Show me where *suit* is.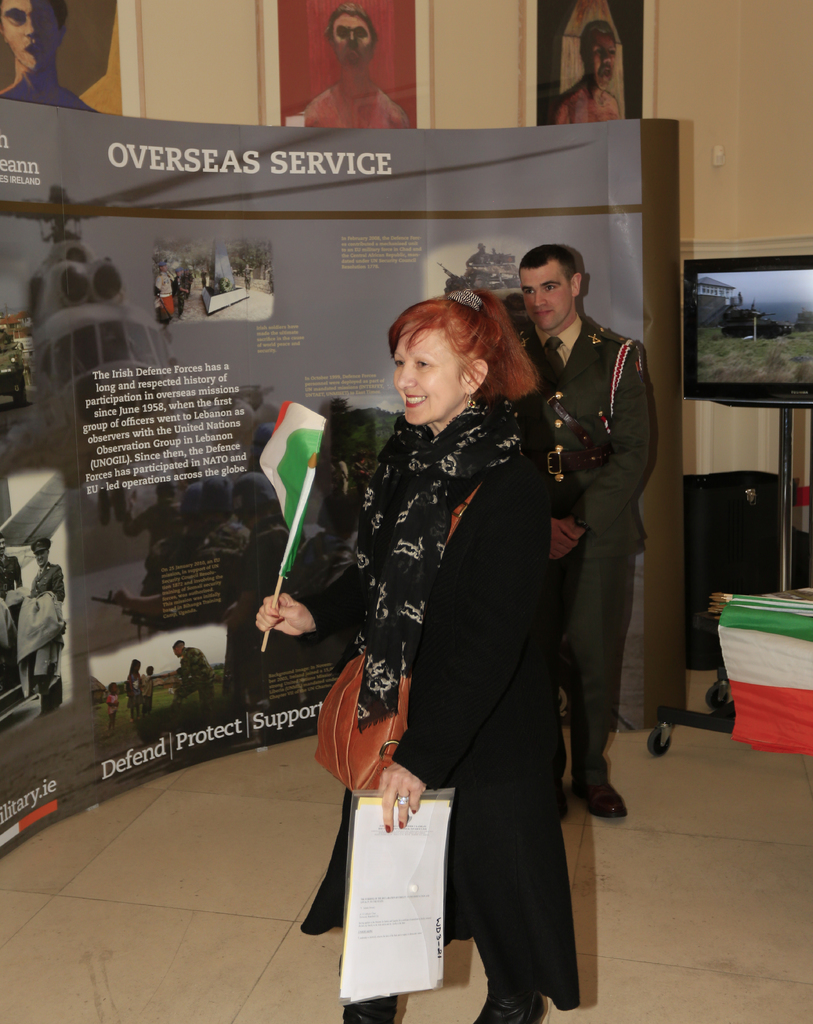
*suit* is at 31 558 67 605.
